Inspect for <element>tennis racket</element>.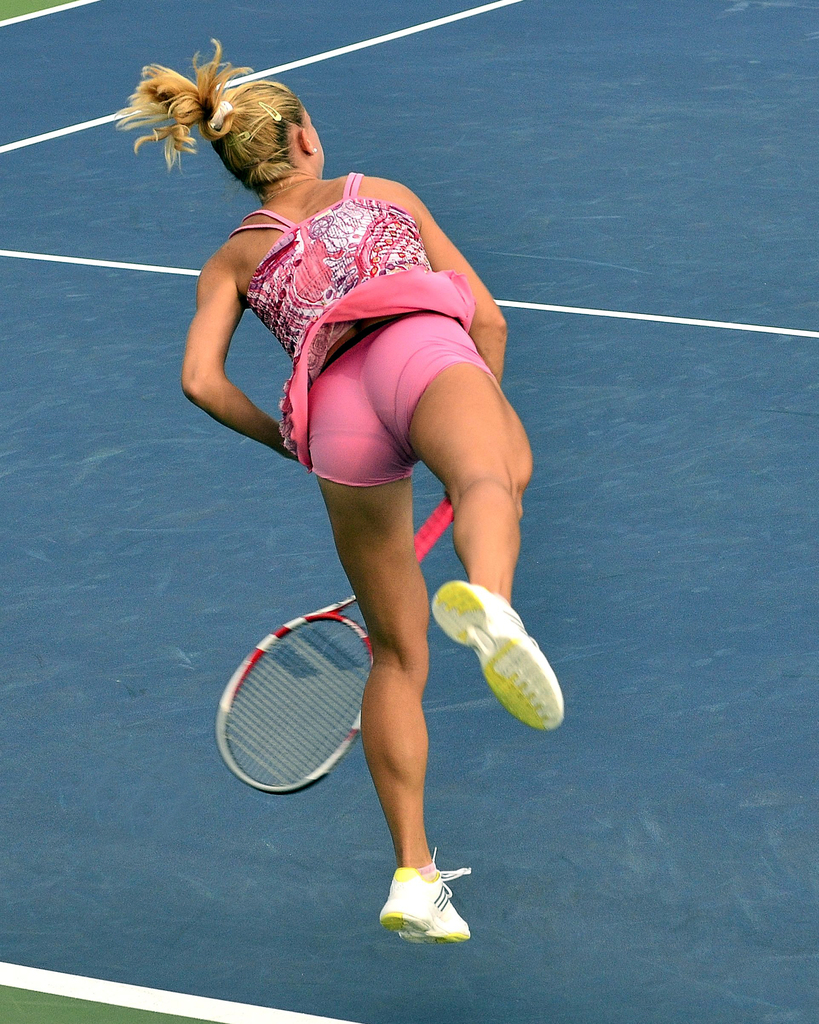
Inspection: crop(210, 486, 458, 797).
